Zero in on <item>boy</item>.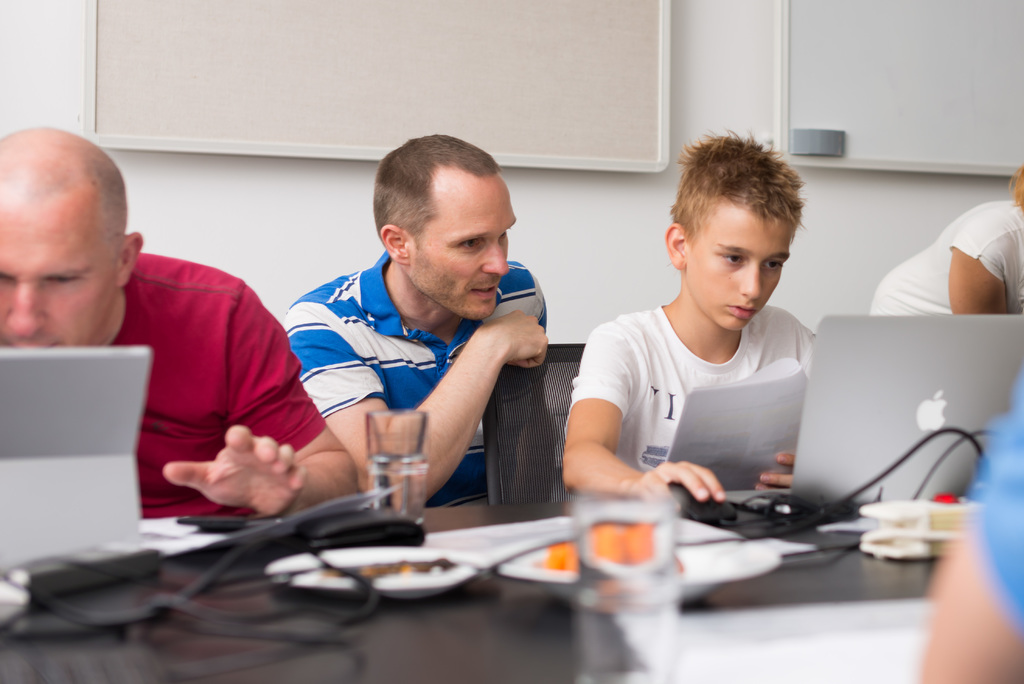
Zeroed in: [554, 128, 813, 494].
